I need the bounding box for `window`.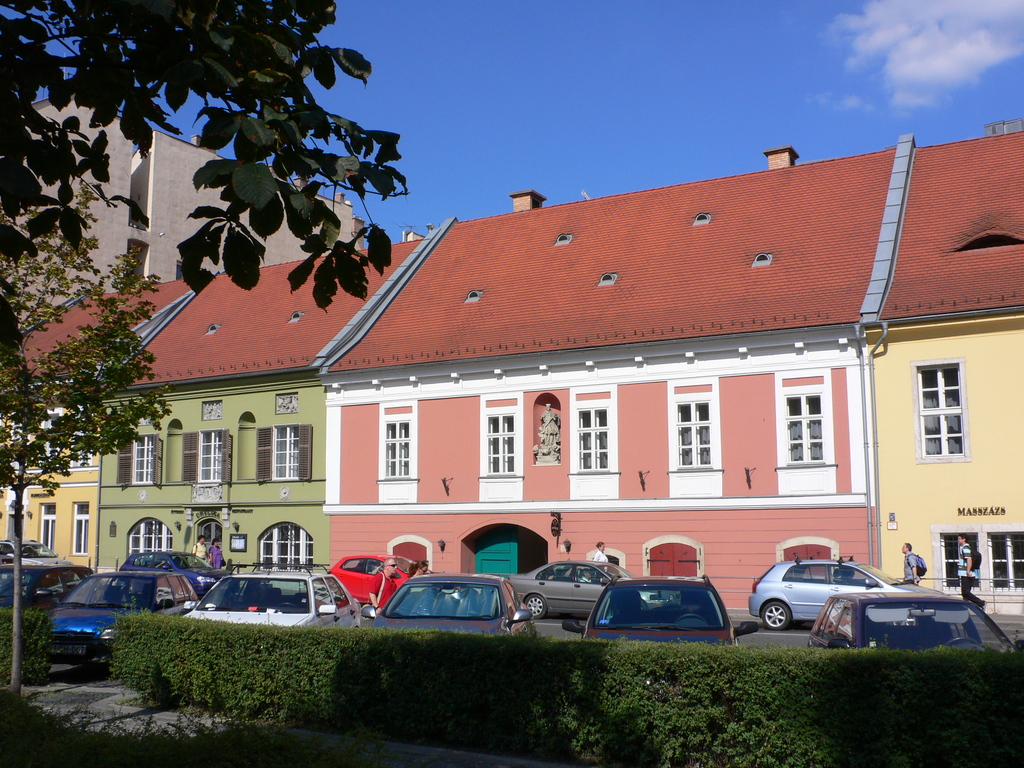
Here it is: l=380, t=415, r=410, b=479.
